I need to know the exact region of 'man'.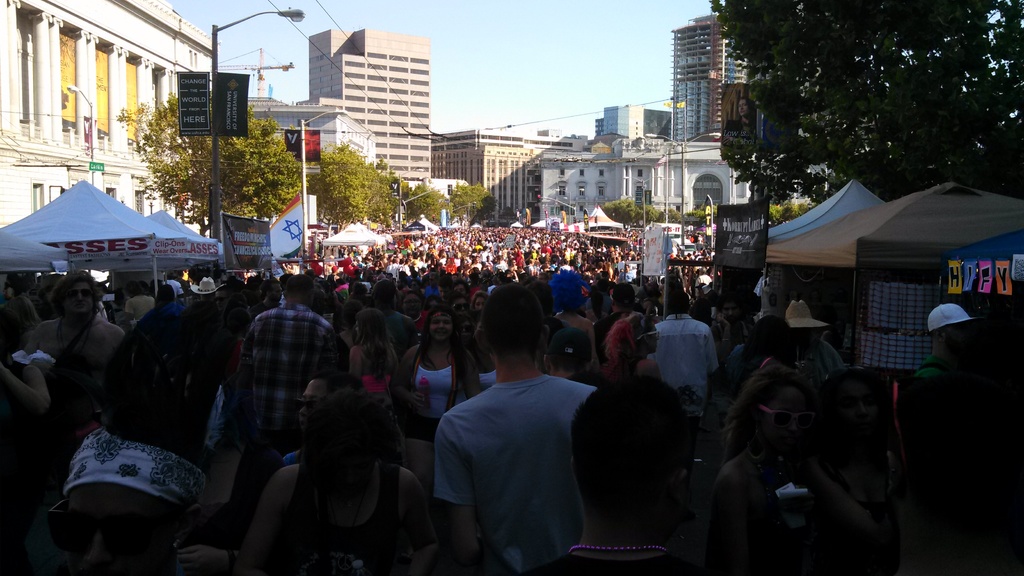
Region: x1=524 y1=367 x2=709 y2=575.
